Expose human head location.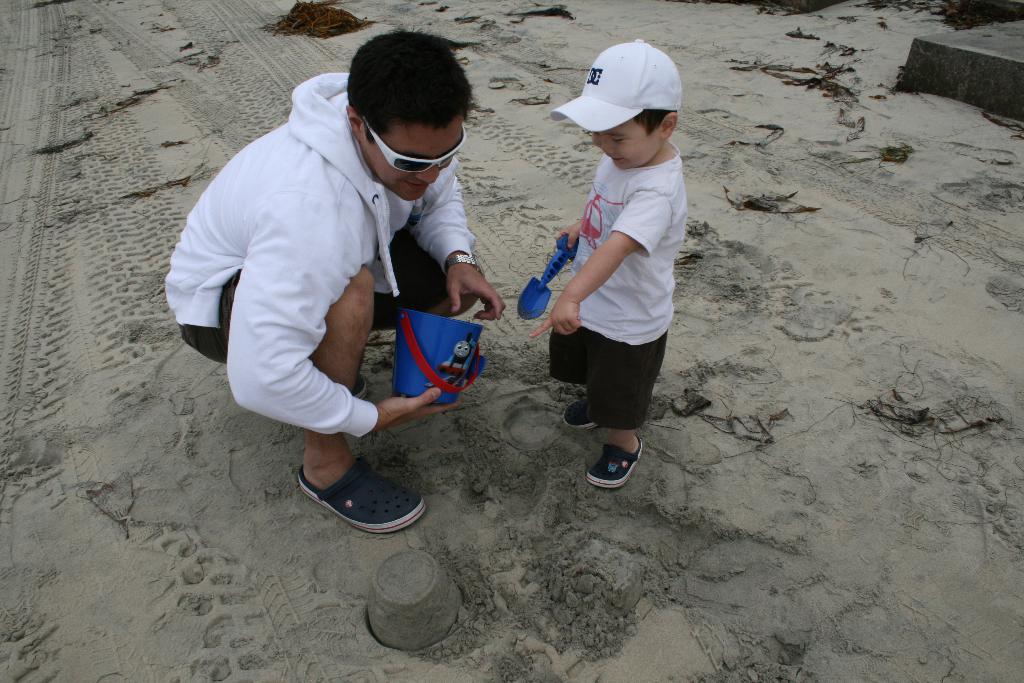
Exposed at rect(335, 35, 477, 188).
